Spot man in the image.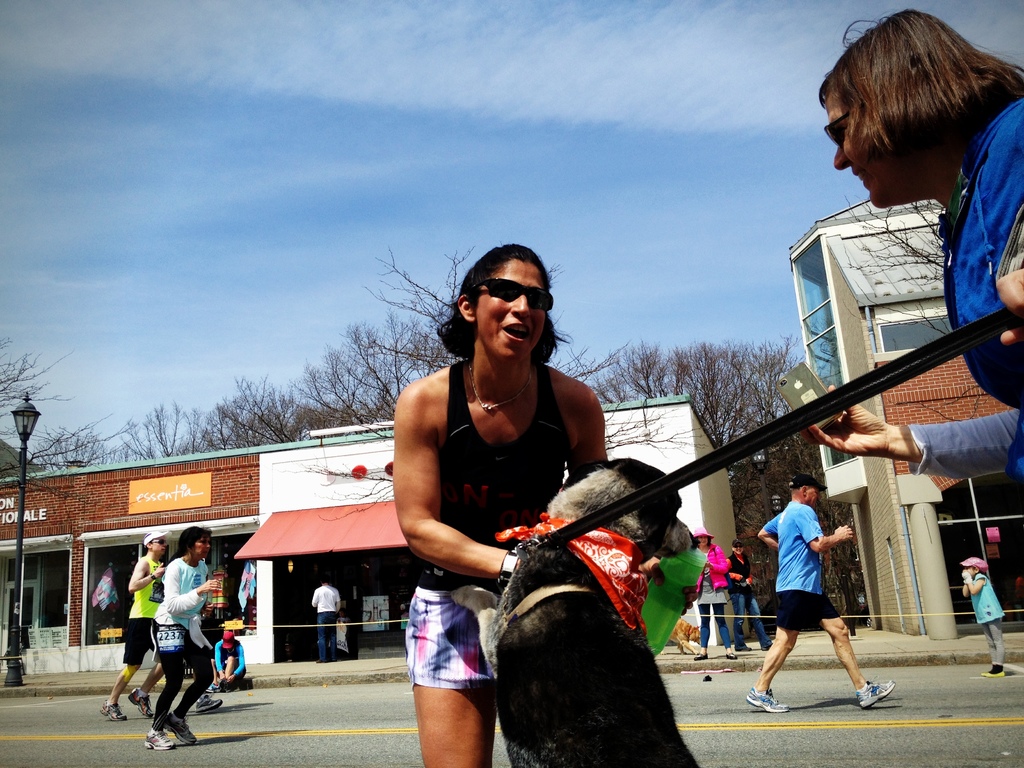
man found at <box>742,473,894,712</box>.
